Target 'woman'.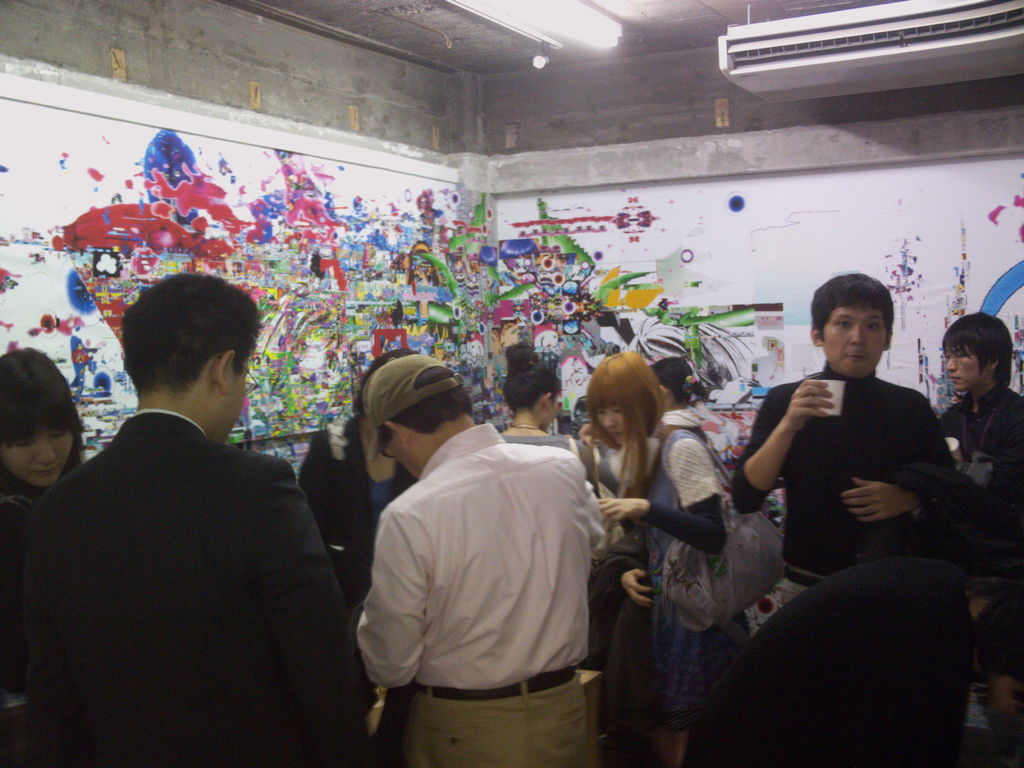
Target region: bbox(0, 348, 88, 561).
